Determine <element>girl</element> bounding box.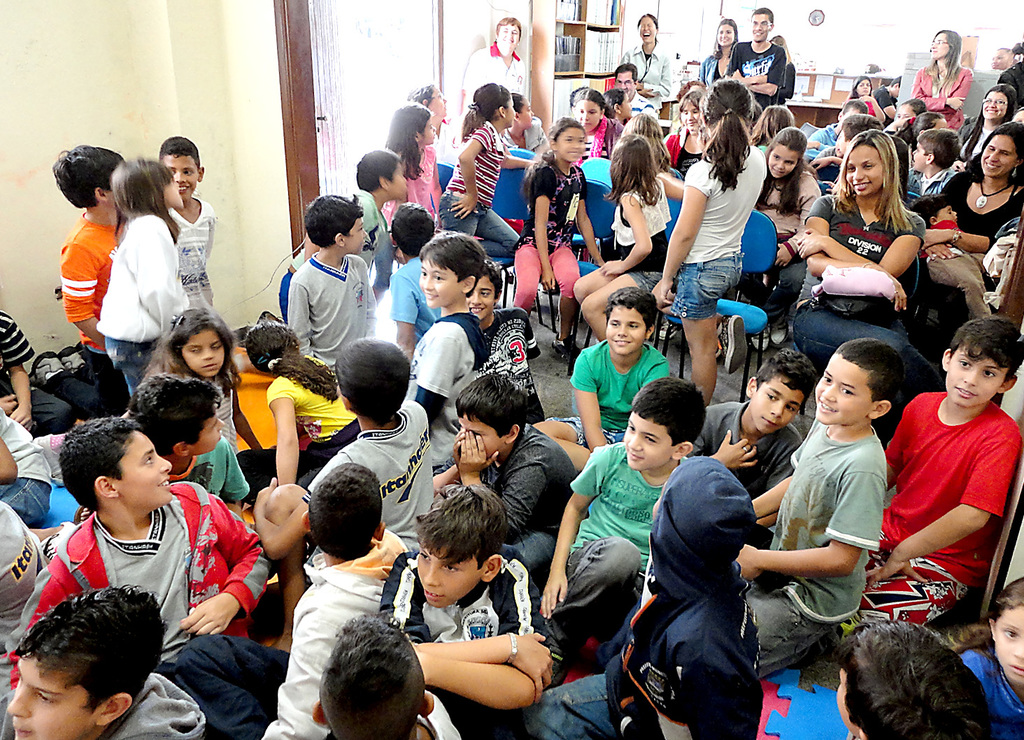
Determined: Rect(100, 159, 193, 397).
